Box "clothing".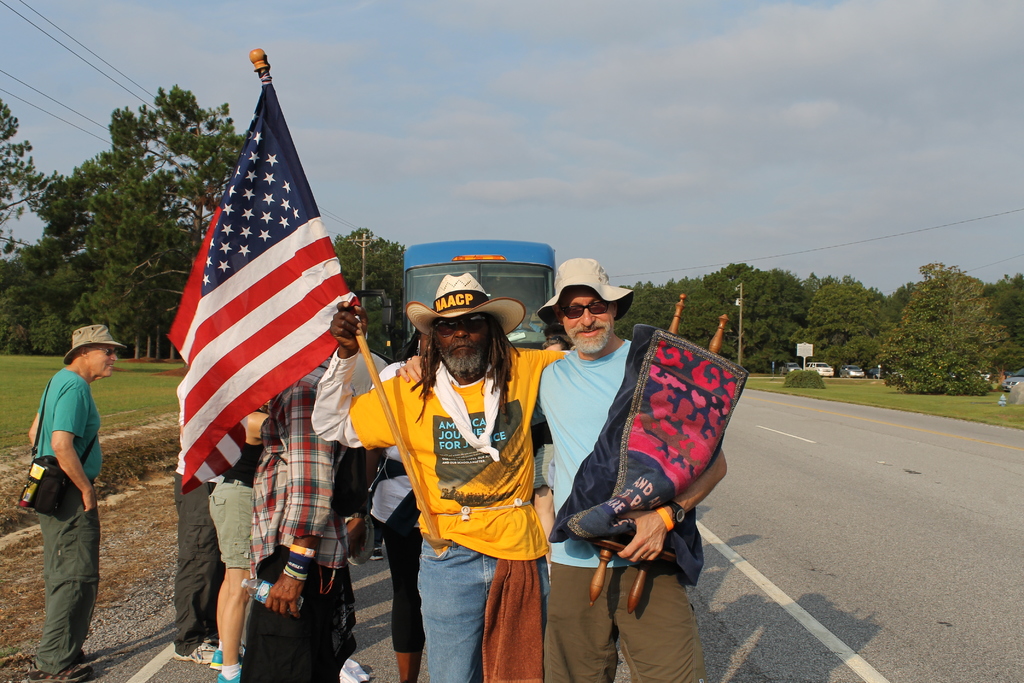
[left=540, top=339, right=741, bottom=678].
